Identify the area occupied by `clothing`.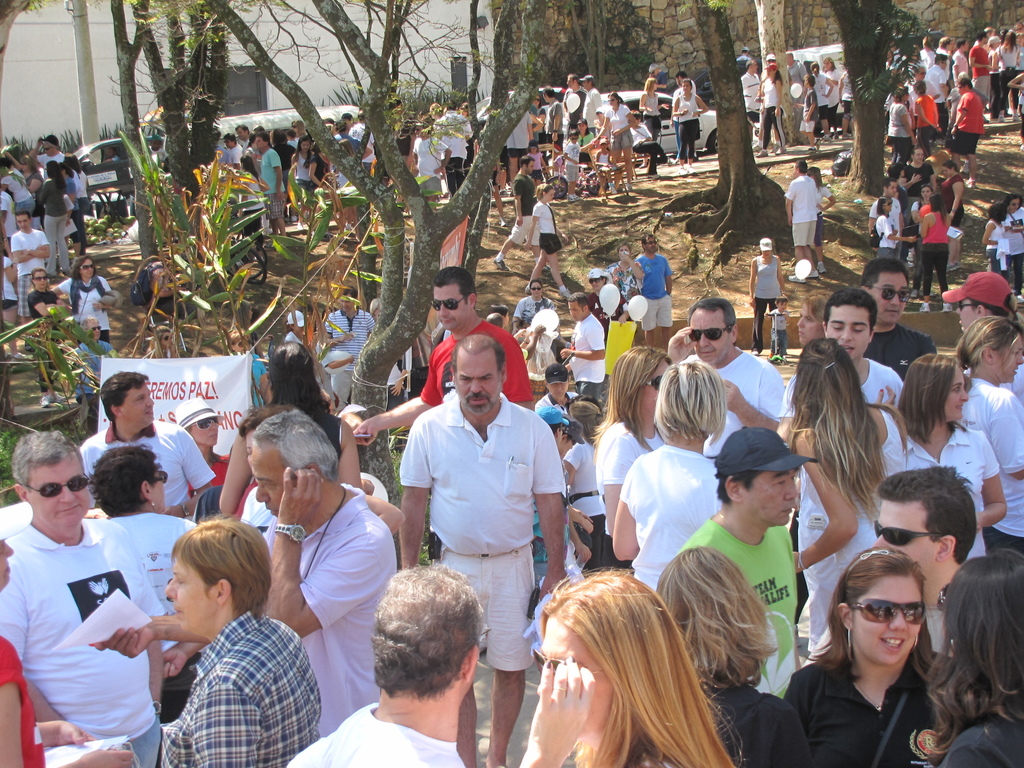
Area: x1=295 y1=157 x2=312 y2=188.
